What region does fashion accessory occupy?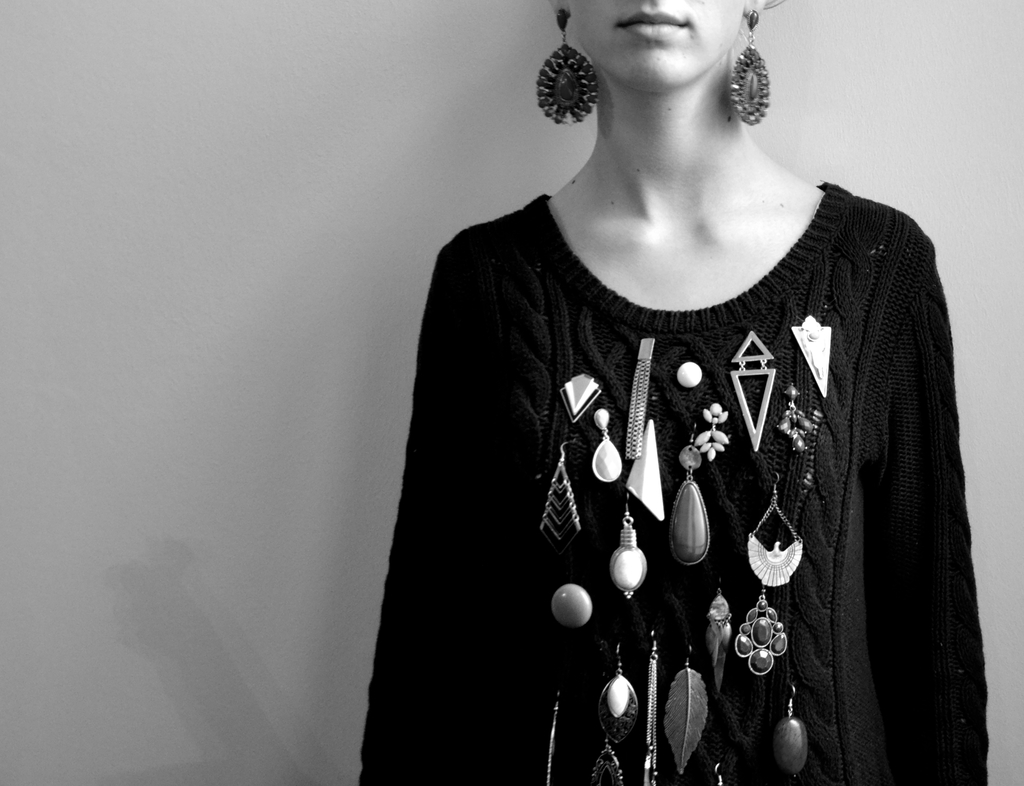
668,425,714,570.
